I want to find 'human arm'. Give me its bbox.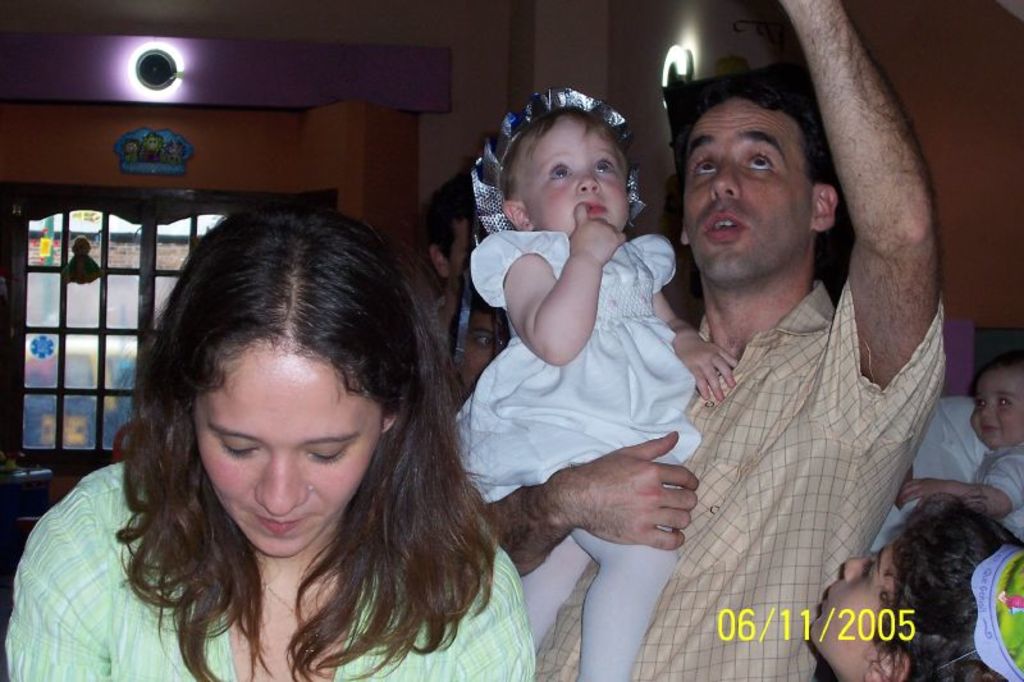
[x1=627, y1=232, x2=746, y2=400].
